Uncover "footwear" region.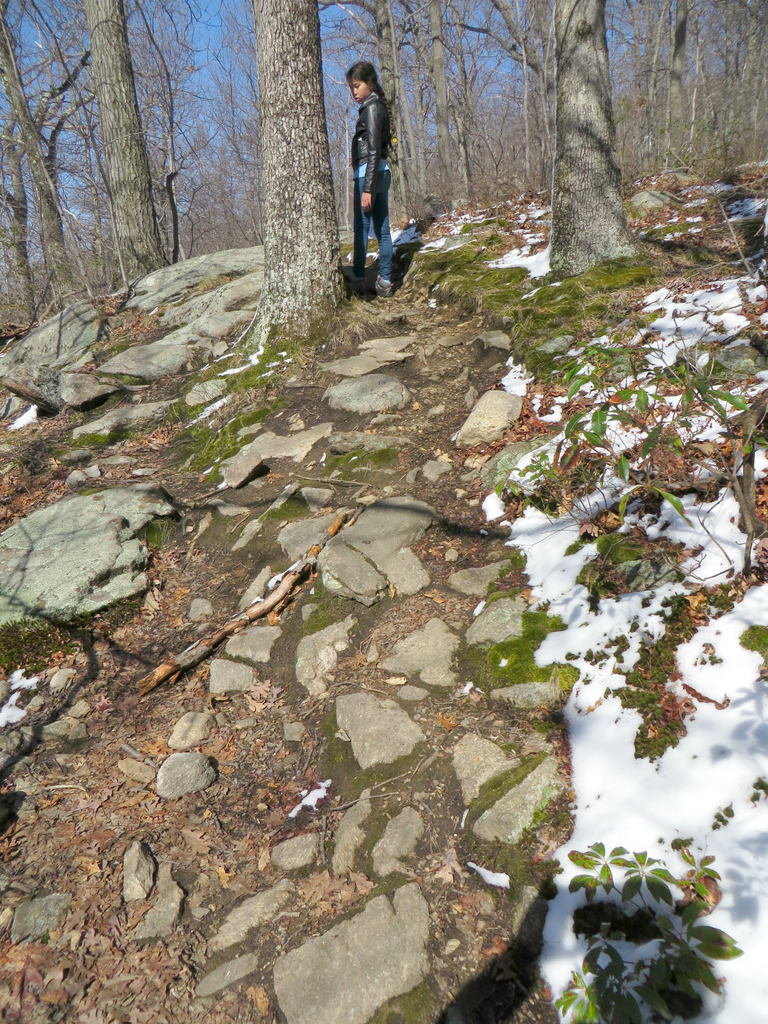
Uncovered: (left=346, top=272, right=361, bottom=284).
